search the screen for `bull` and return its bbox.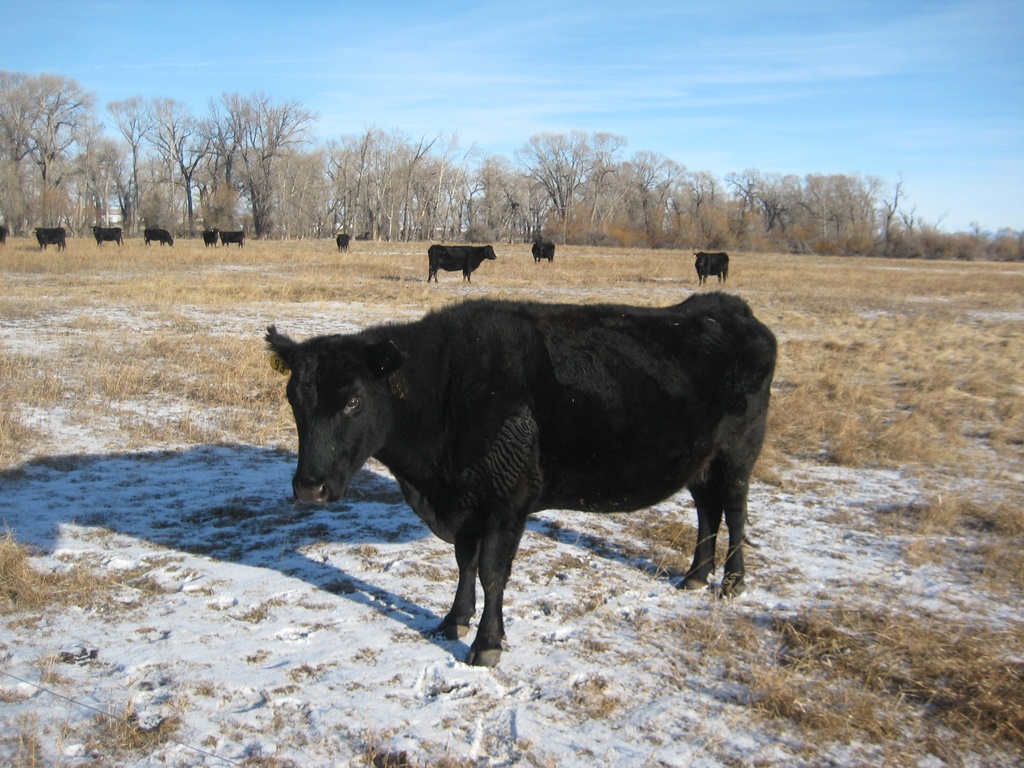
Found: <box>87,223,124,246</box>.
